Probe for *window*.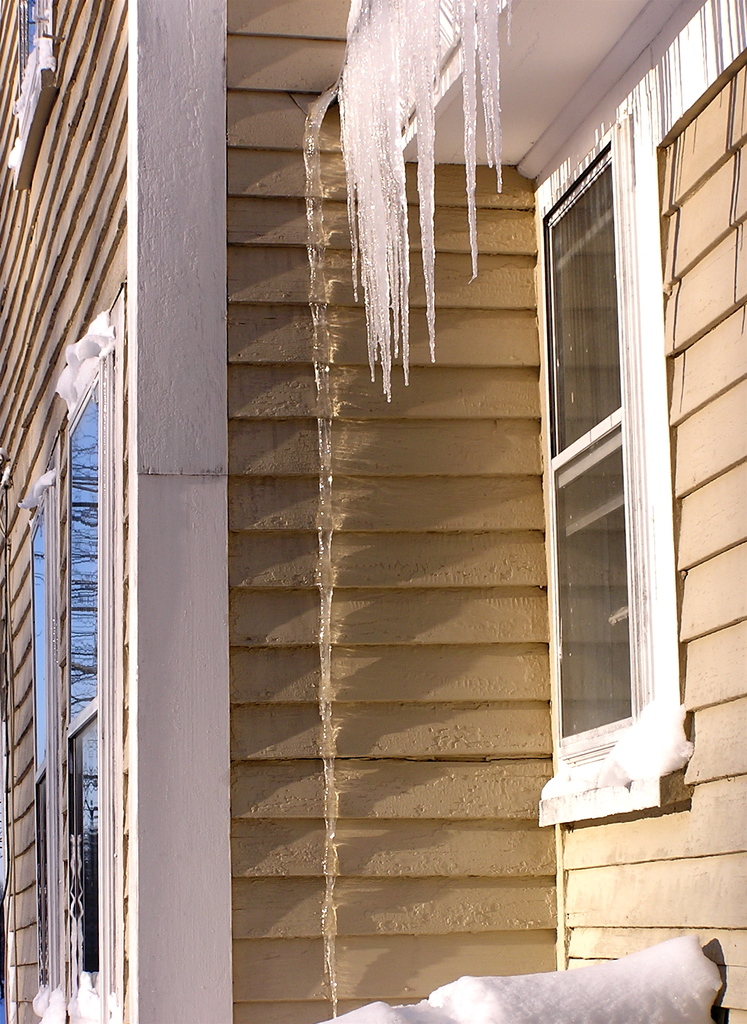
Probe result: (x1=2, y1=3, x2=63, y2=194).
